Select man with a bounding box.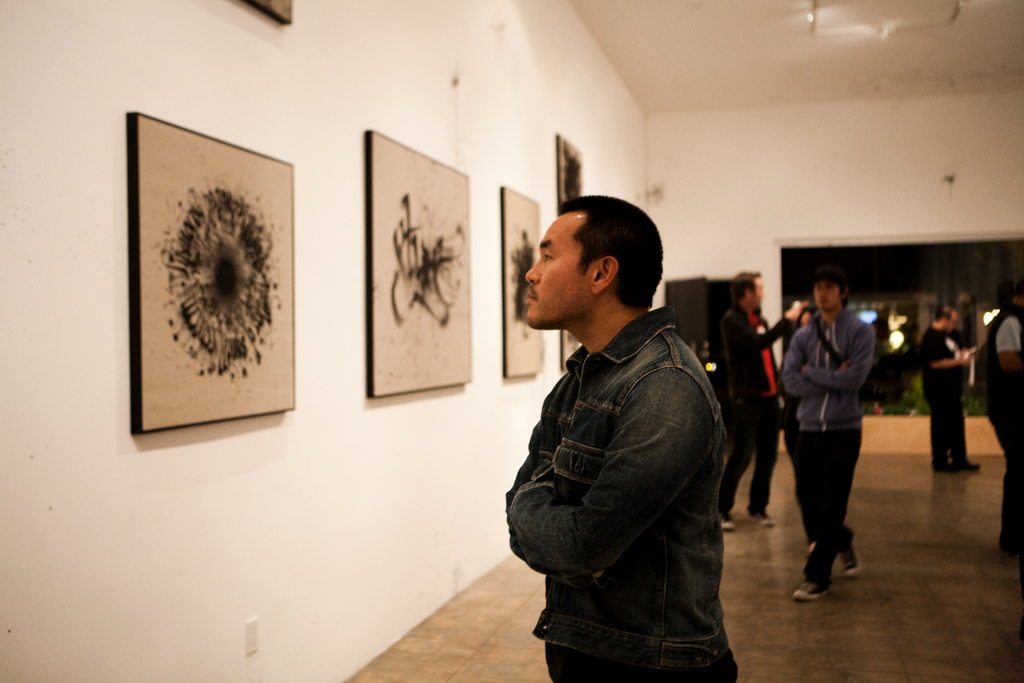
{"x1": 716, "y1": 273, "x2": 810, "y2": 531}.
